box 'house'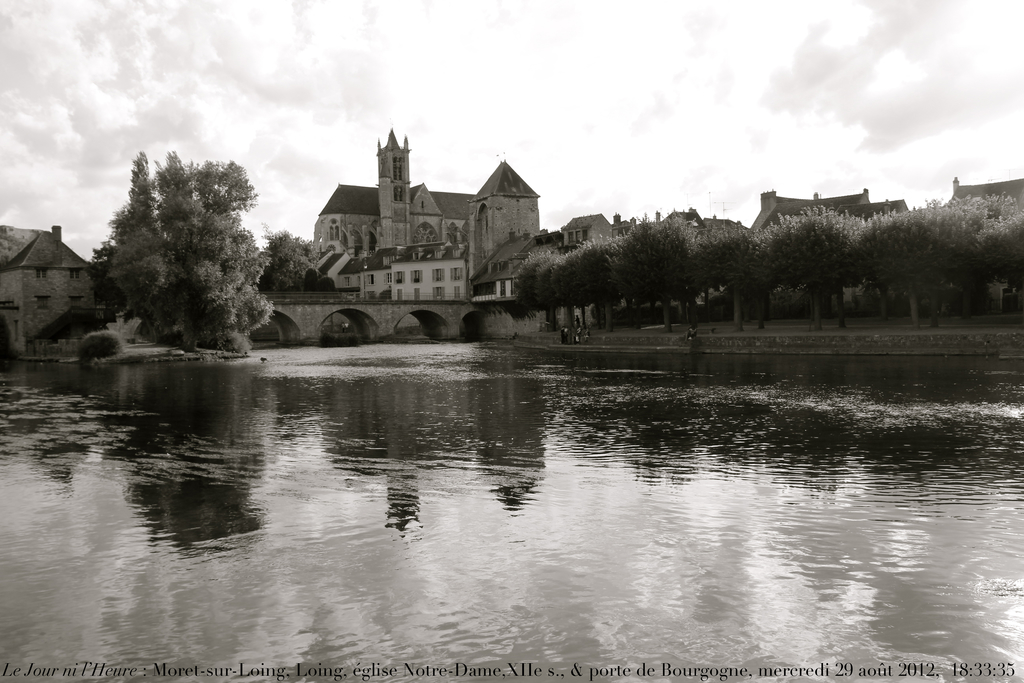
left=308, top=247, right=332, bottom=274
